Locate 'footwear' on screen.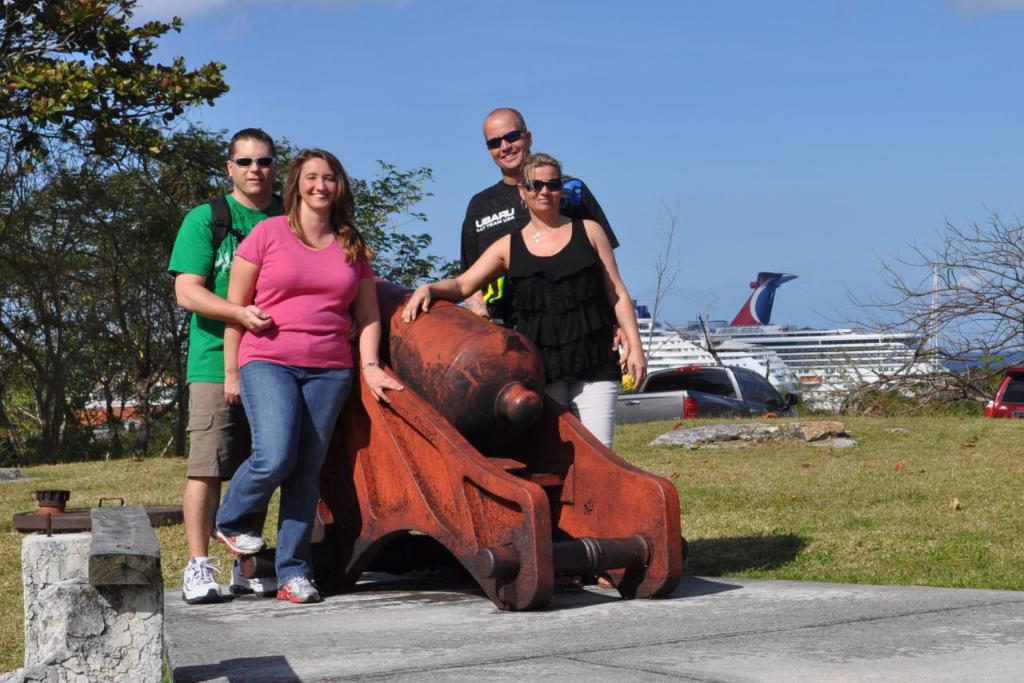
On screen at select_region(222, 549, 280, 591).
